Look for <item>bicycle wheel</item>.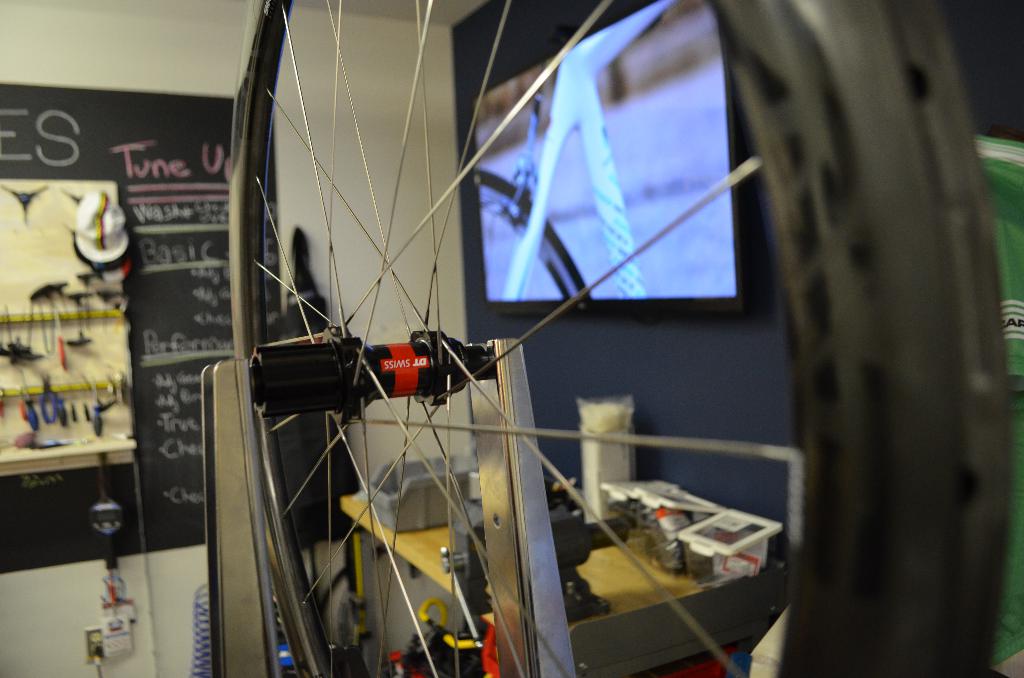
Found: crop(182, 0, 874, 677).
